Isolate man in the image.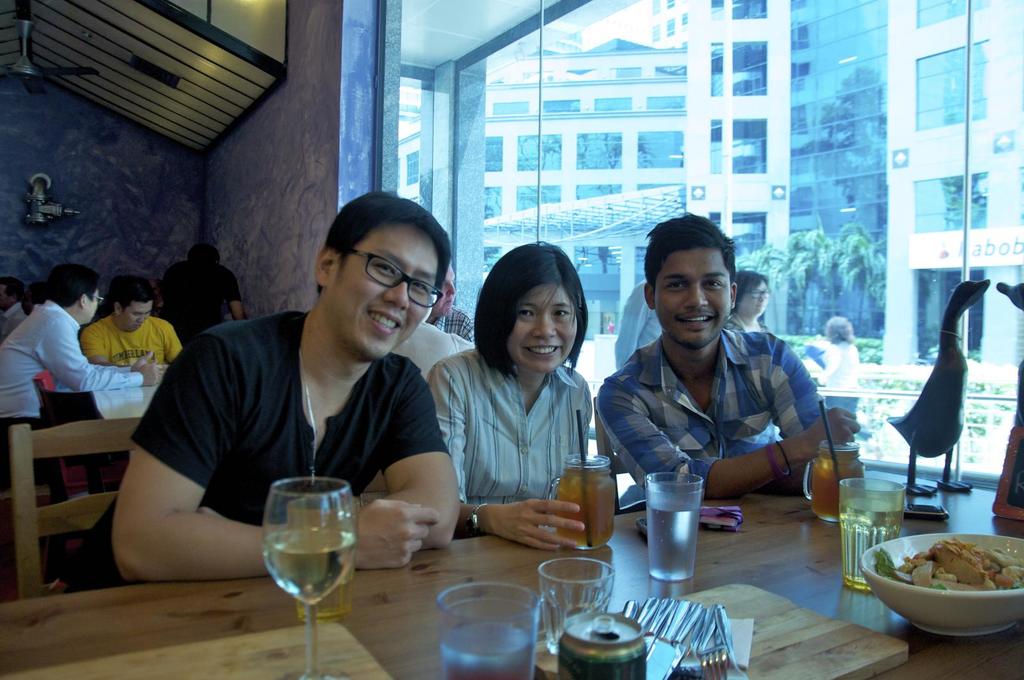
Isolated region: bbox=[159, 239, 248, 347].
